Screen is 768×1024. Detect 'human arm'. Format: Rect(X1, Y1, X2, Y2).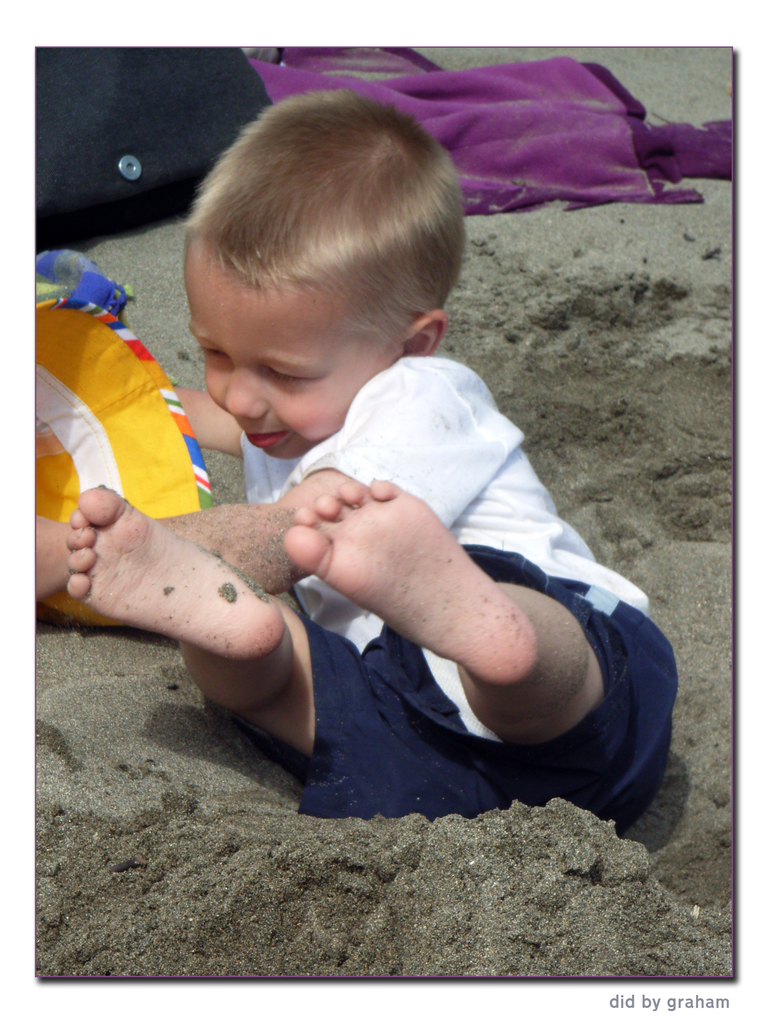
Rect(146, 367, 284, 477).
